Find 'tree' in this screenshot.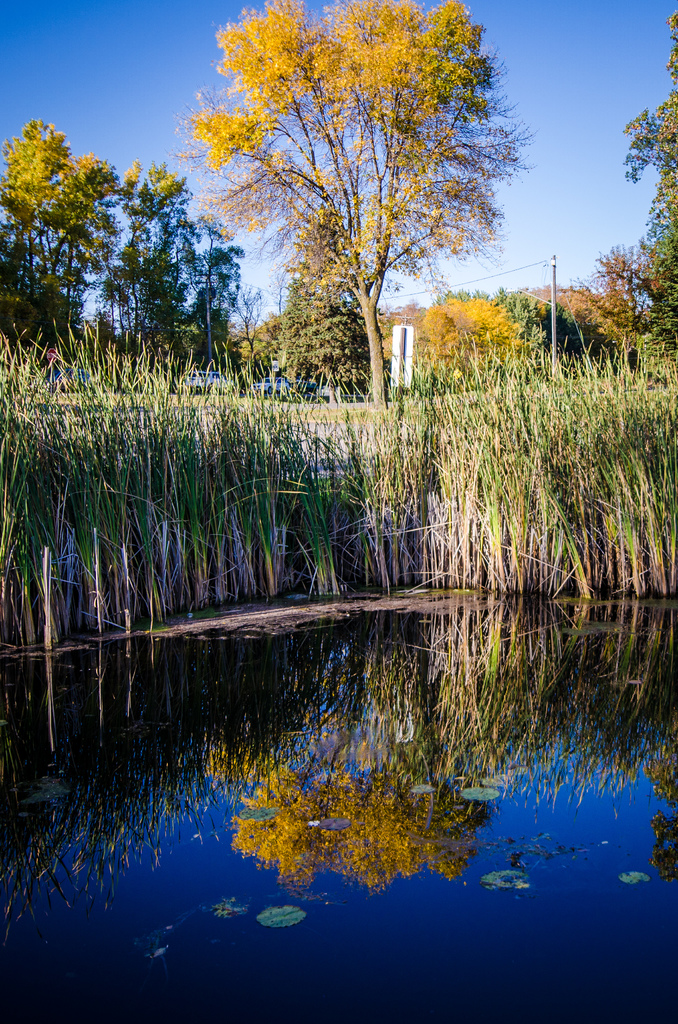
The bounding box for 'tree' is pyautogui.locateOnScreen(525, 284, 593, 351).
